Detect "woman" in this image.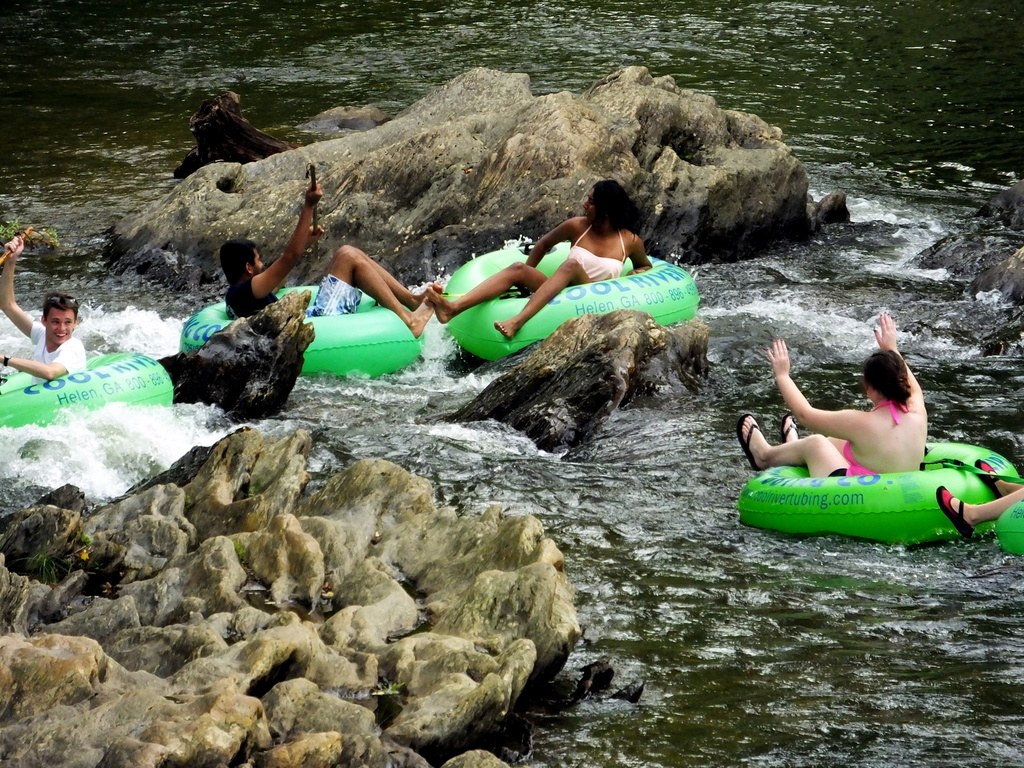
Detection: Rect(739, 315, 933, 484).
